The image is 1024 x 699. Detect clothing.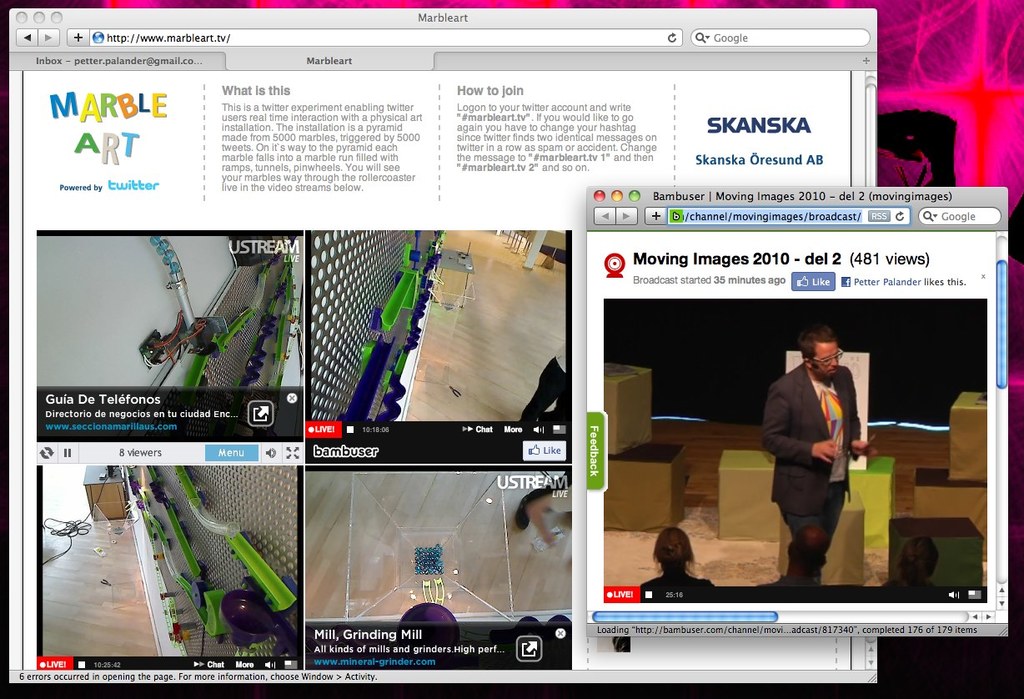
Detection: box(761, 338, 866, 565).
